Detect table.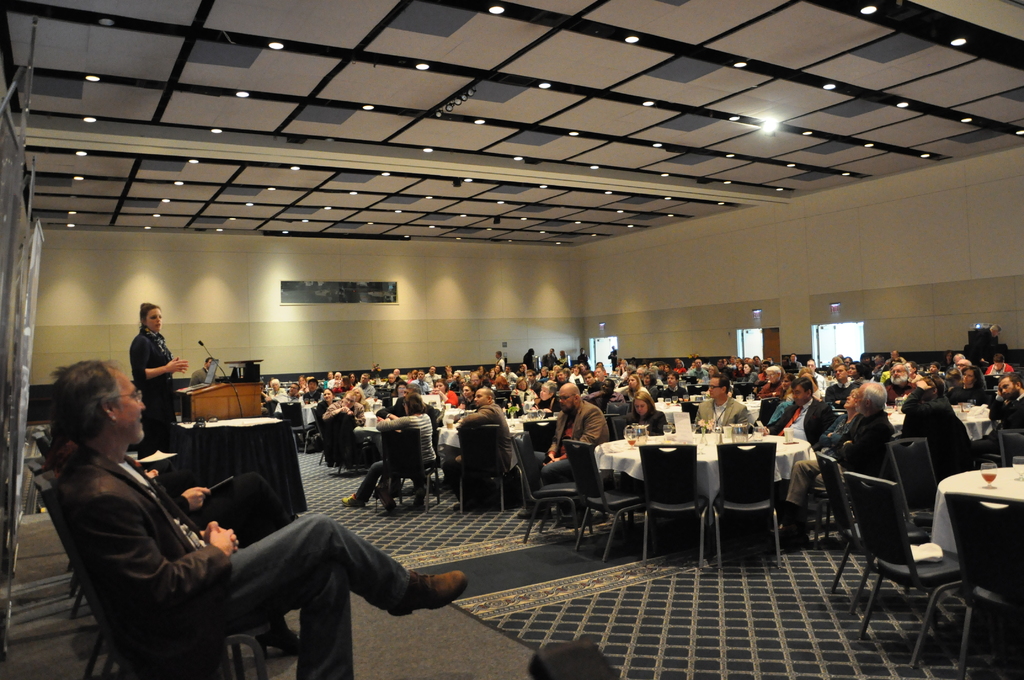
Detected at 588 428 824 521.
